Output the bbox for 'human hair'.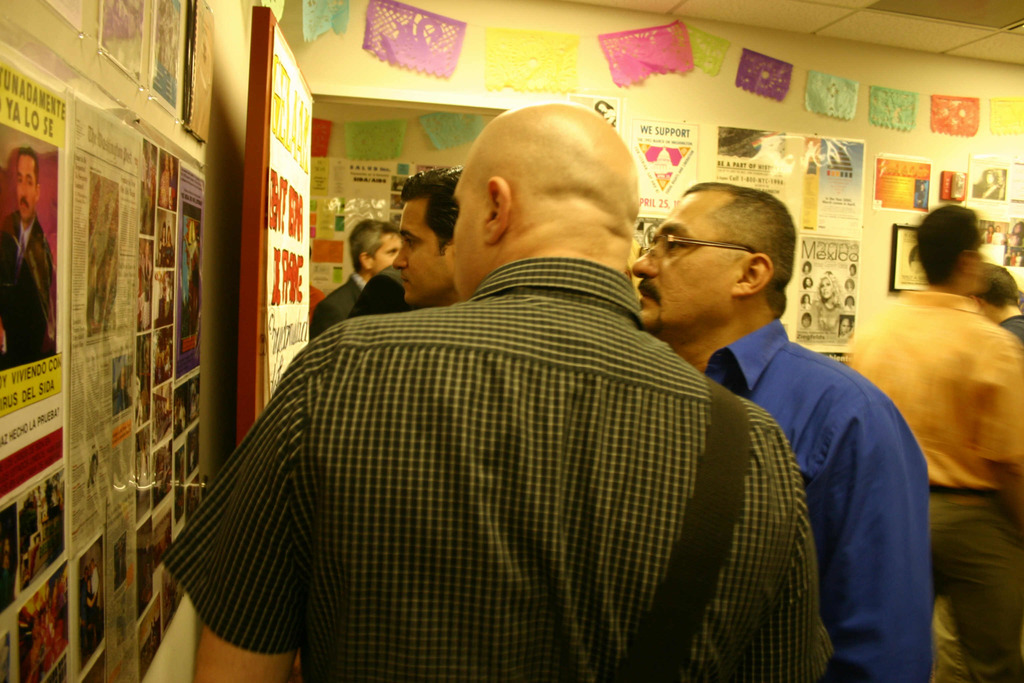
detection(976, 169, 1002, 193).
